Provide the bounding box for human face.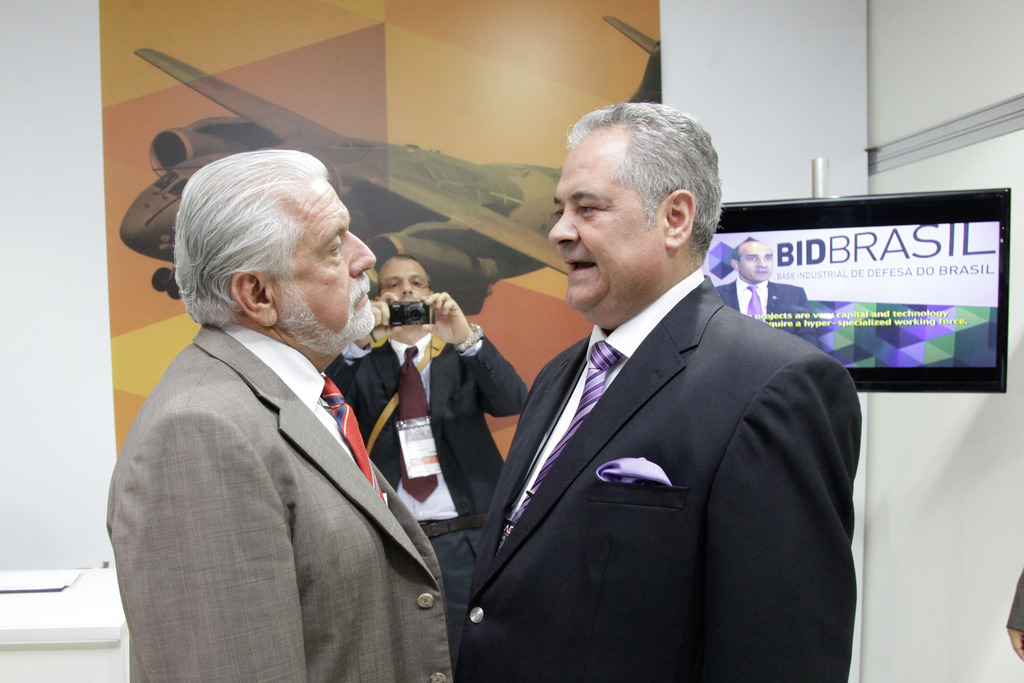
box(545, 139, 662, 327).
